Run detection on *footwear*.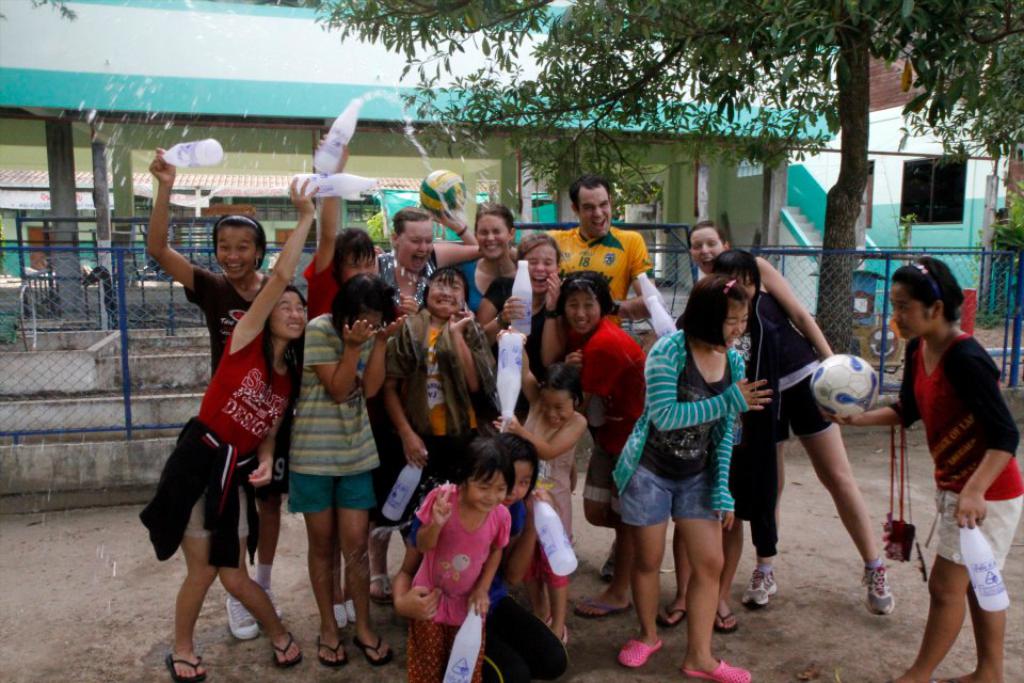
Result: x1=333, y1=600, x2=346, y2=626.
